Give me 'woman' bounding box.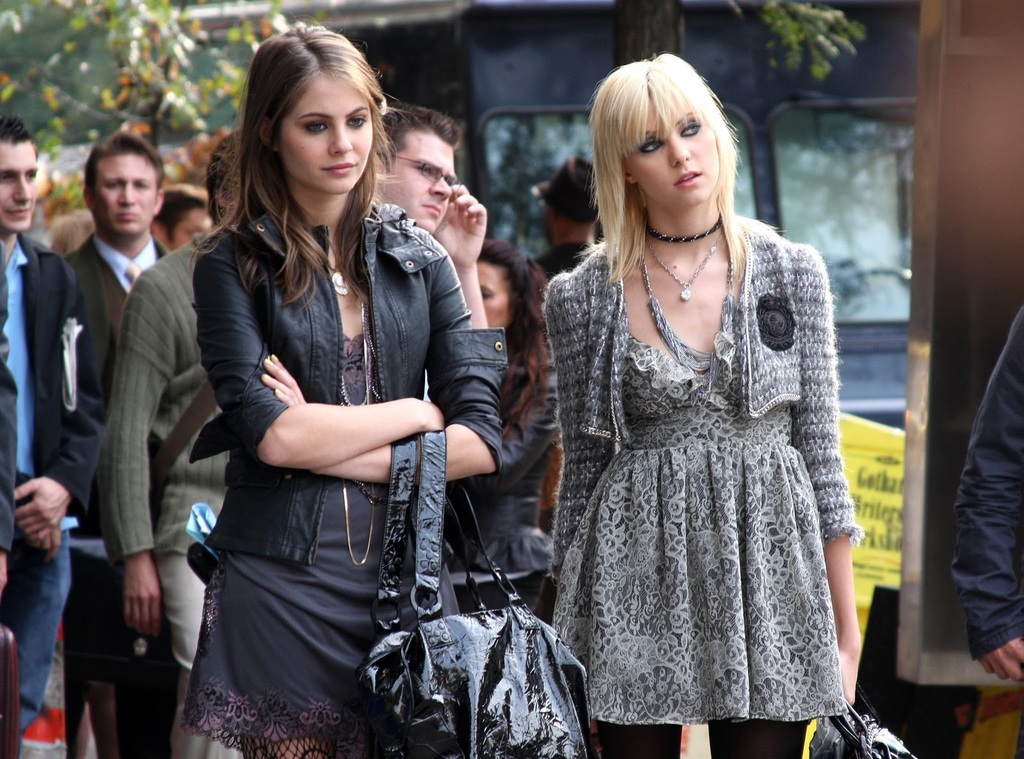
184:12:511:758.
